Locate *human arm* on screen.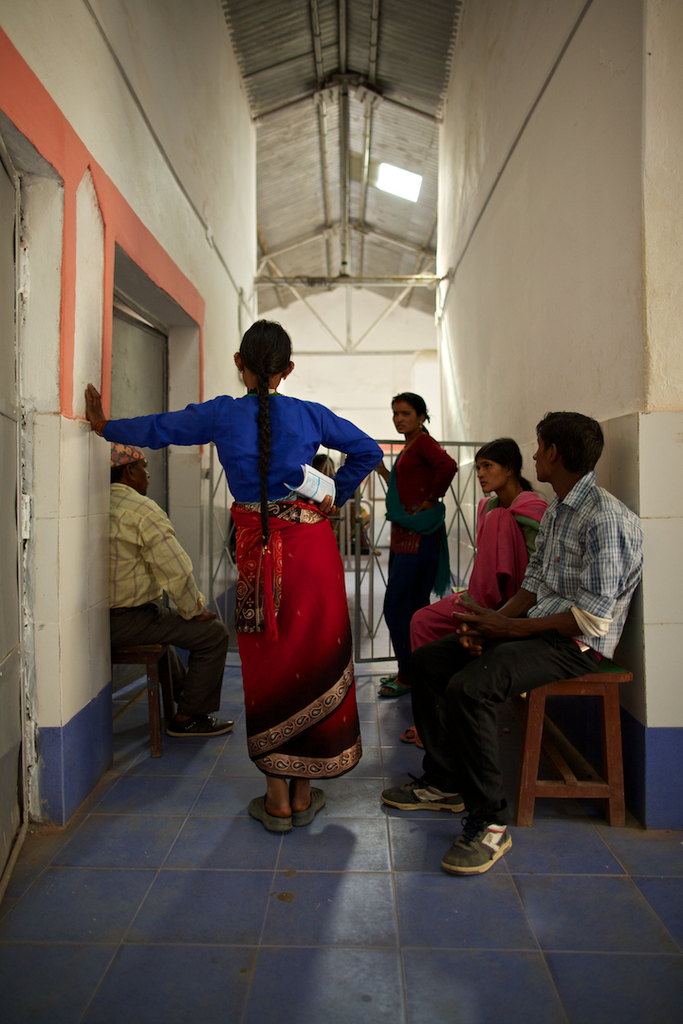
On screen at Rect(493, 525, 548, 621).
